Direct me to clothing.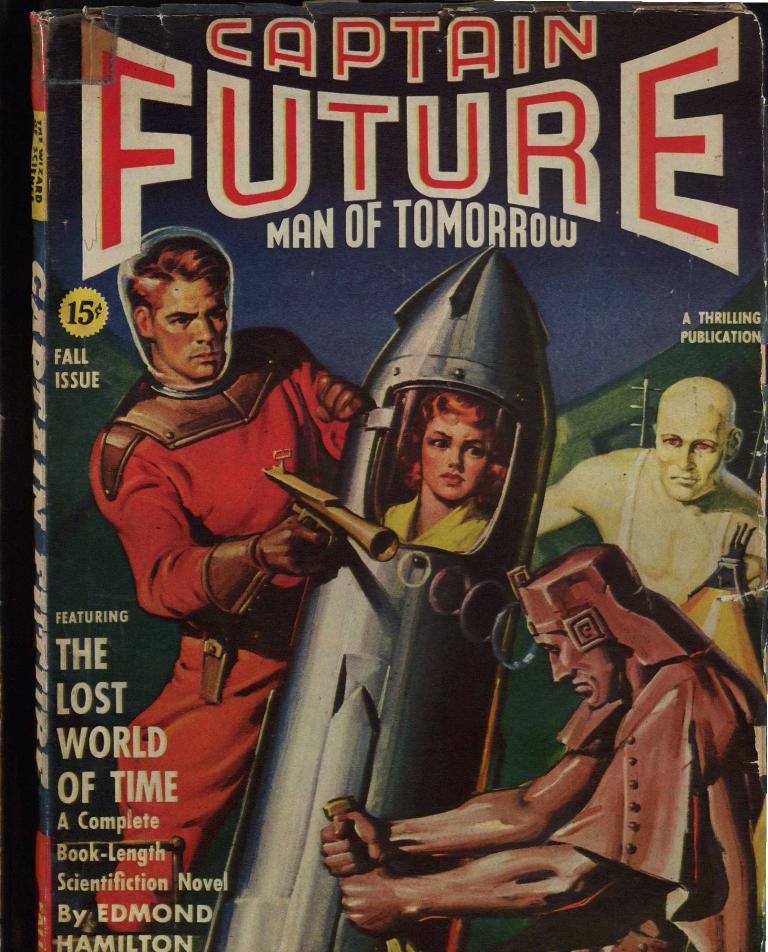
Direction: (361, 487, 490, 562).
